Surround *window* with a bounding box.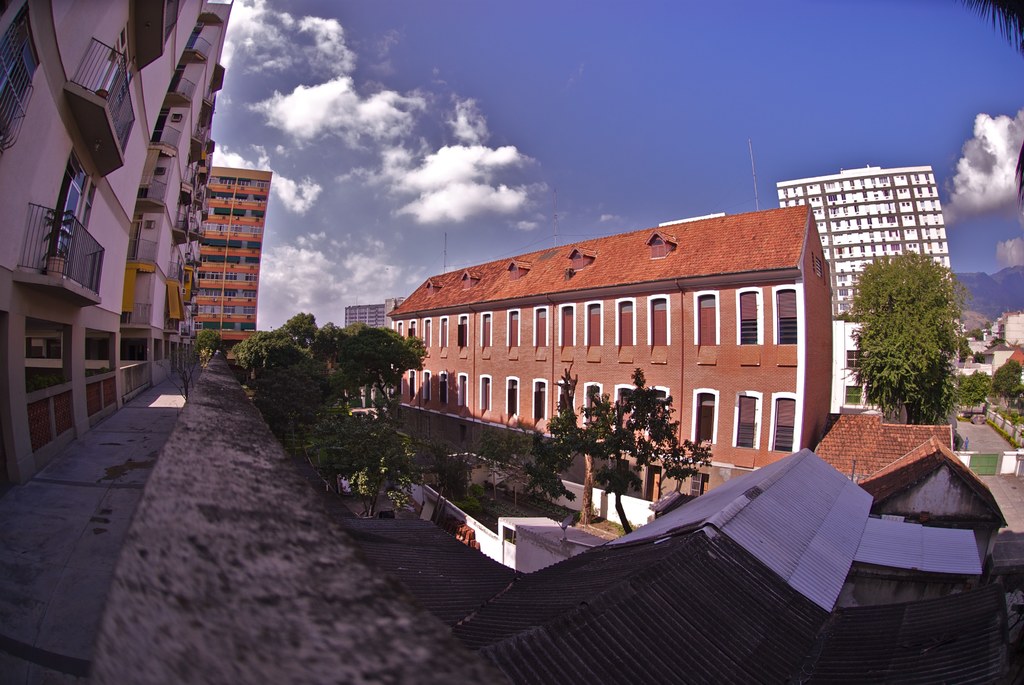
[left=426, top=377, right=429, bottom=402].
